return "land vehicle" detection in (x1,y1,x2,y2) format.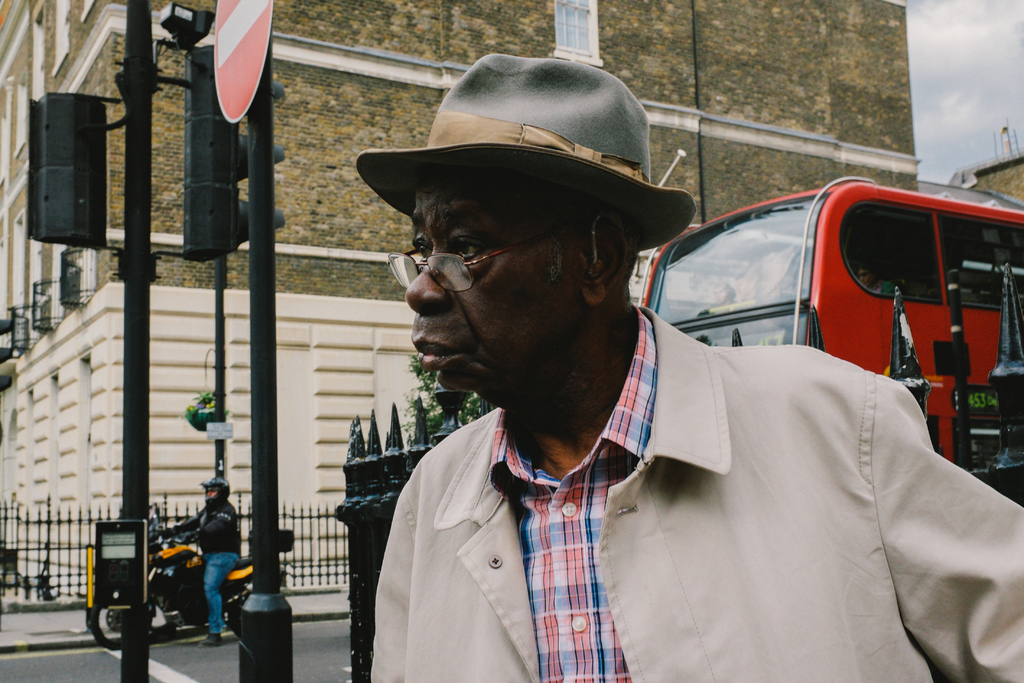
(71,507,231,662).
